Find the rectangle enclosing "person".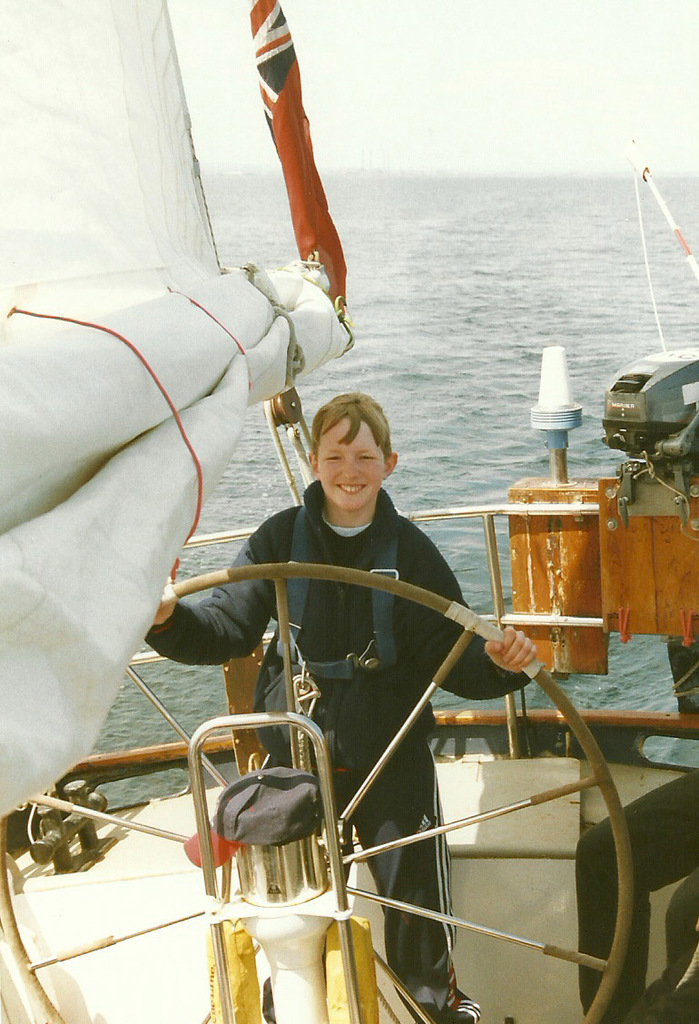
181:379:509:945.
